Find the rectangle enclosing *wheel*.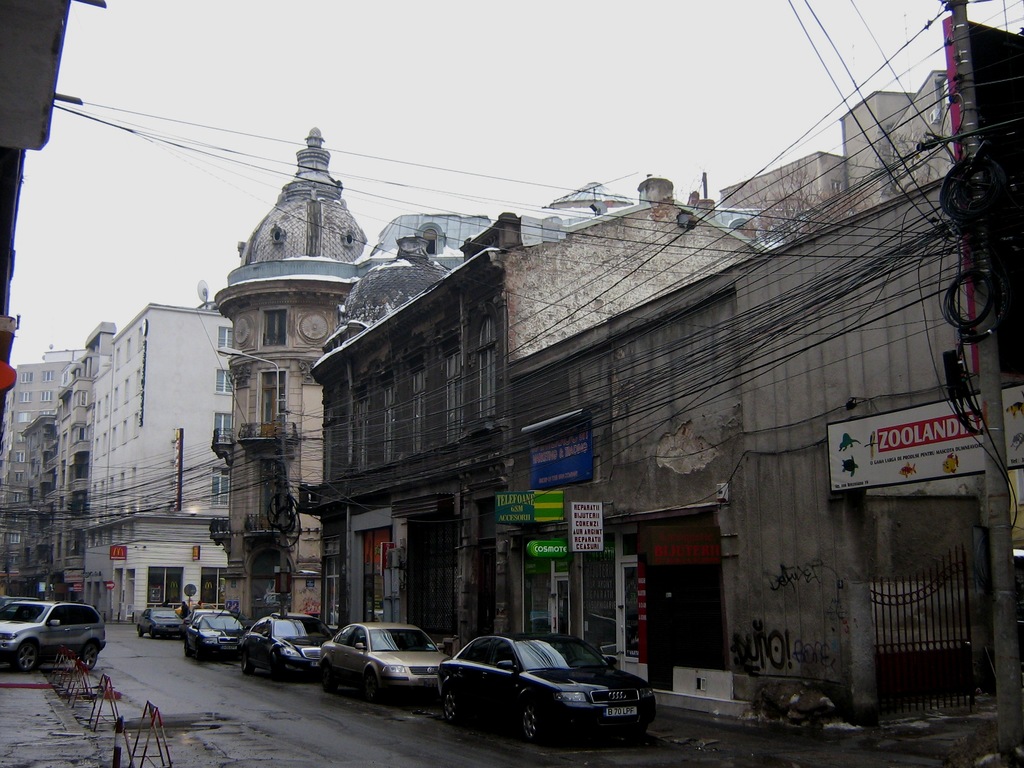
12,642,38,673.
